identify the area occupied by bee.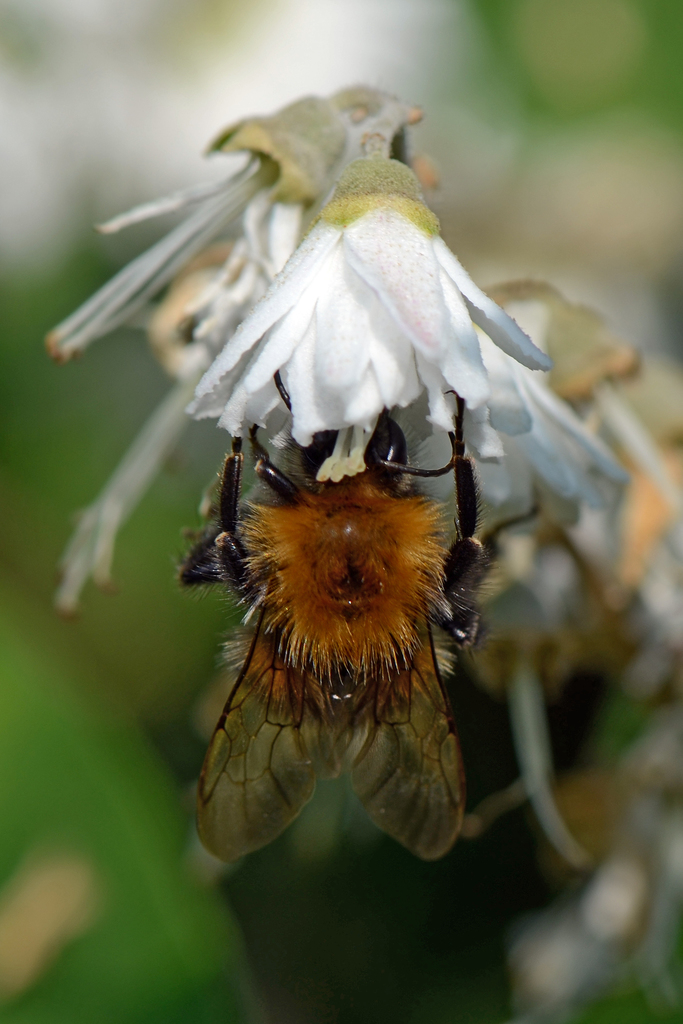
Area: x1=192, y1=369, x2=545, y2=870.
